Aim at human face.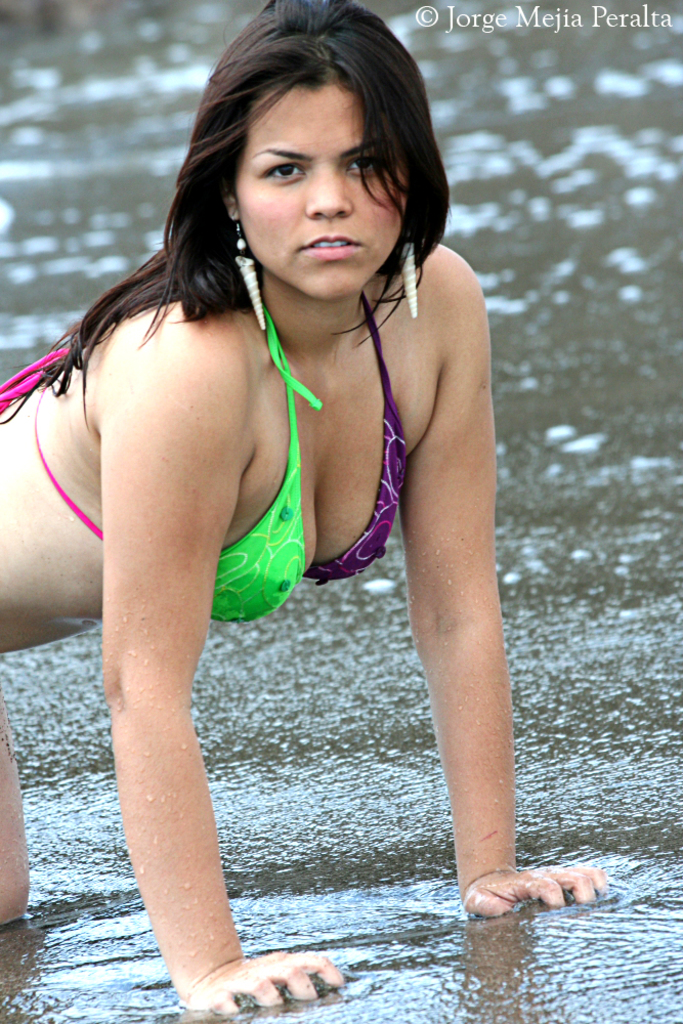
Aimed at pyautogui.locateOnScreen(228, 73, 398, 288).
